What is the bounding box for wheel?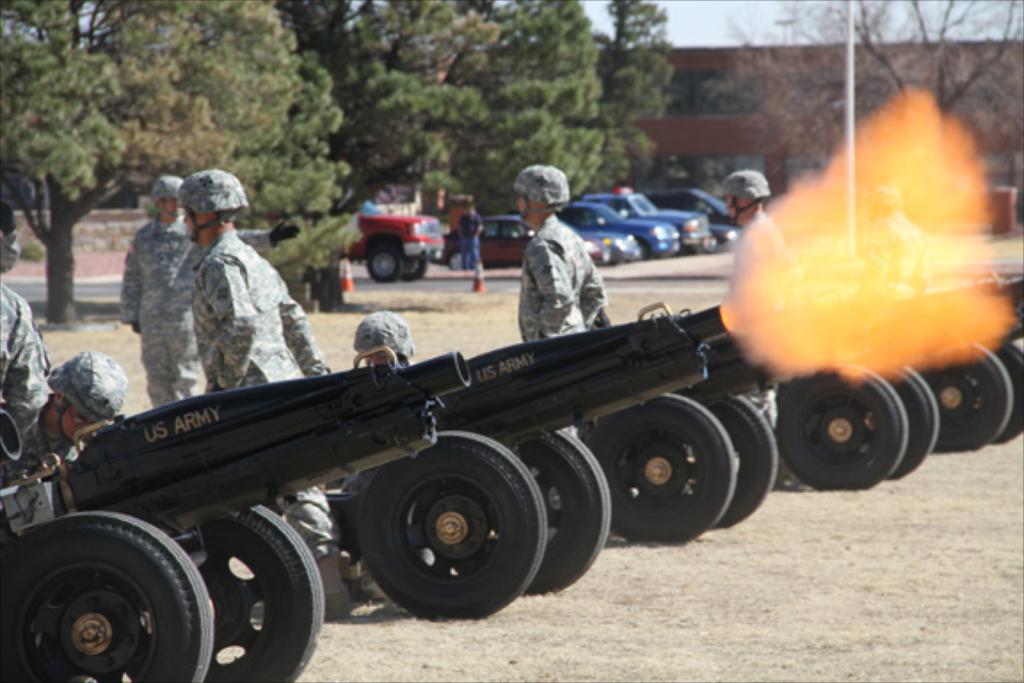
left=887, top=366, right=946, bottom=478.
